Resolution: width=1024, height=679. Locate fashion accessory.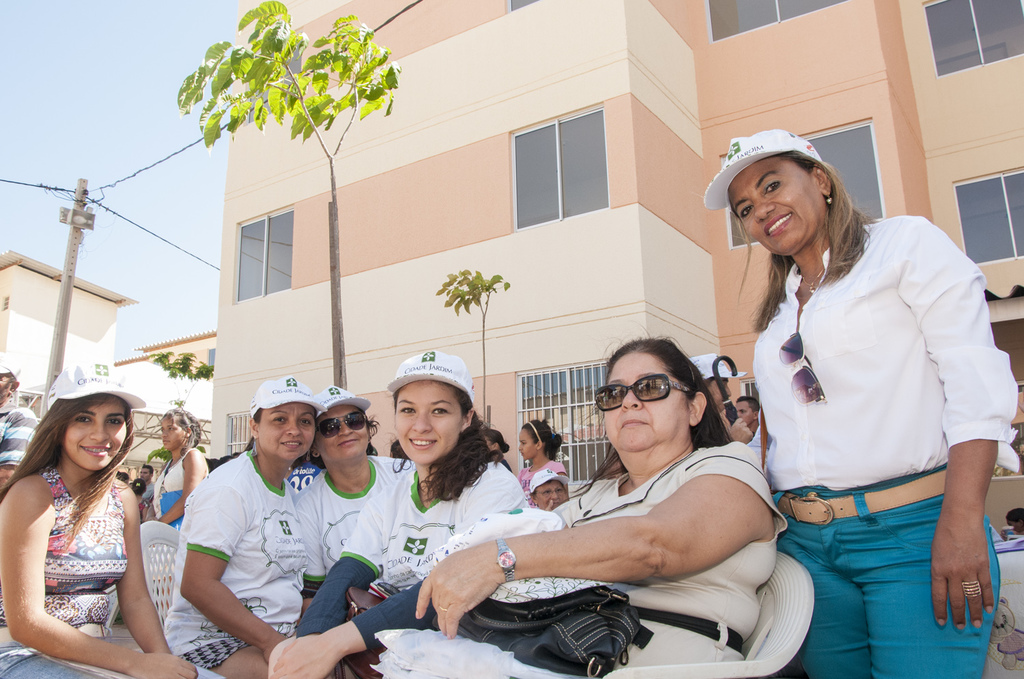
964, 579, 985, 598.
